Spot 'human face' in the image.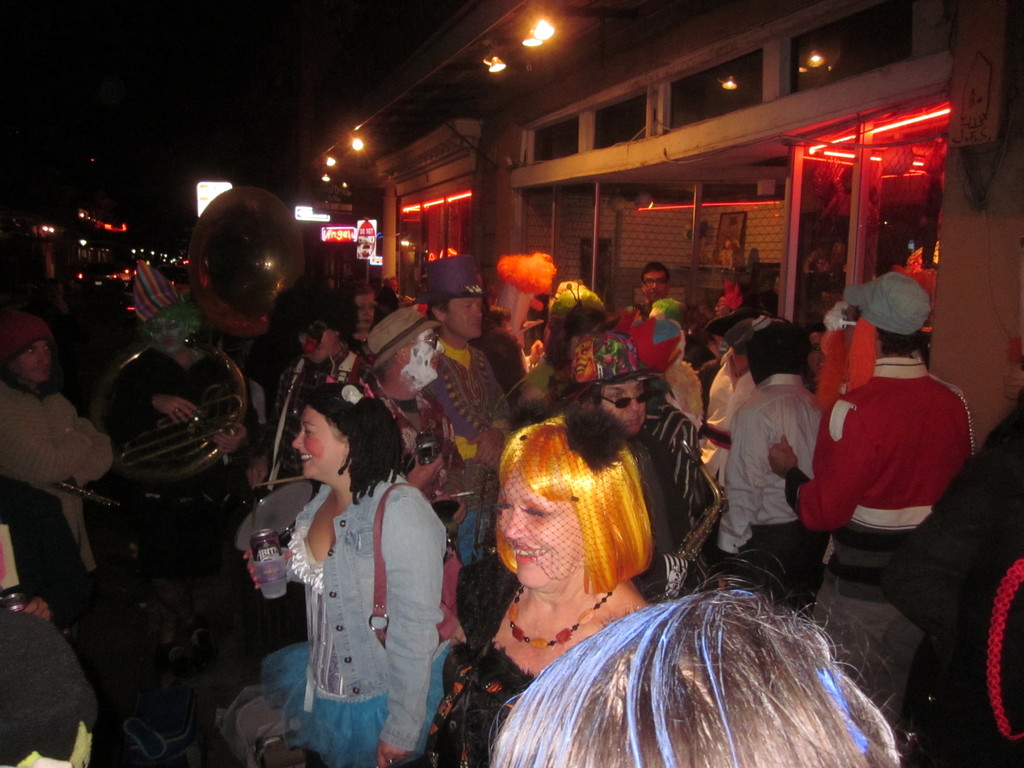
'human face' found at left=409, top=331, right=445, bottom=381.
